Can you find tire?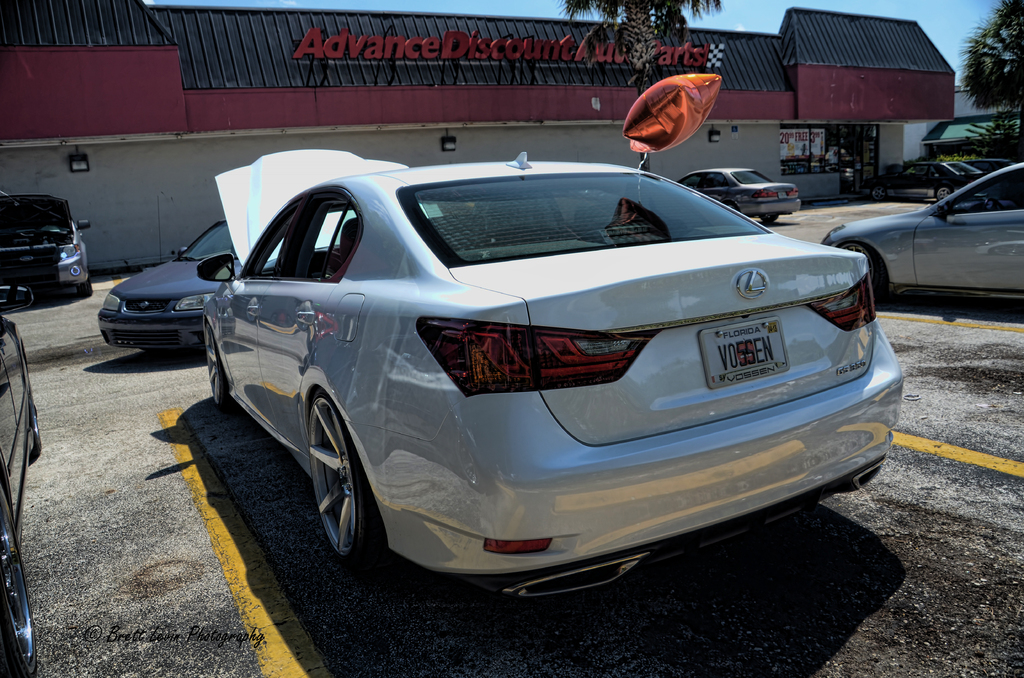
Yes, bounding box: 309/389/381/561.
